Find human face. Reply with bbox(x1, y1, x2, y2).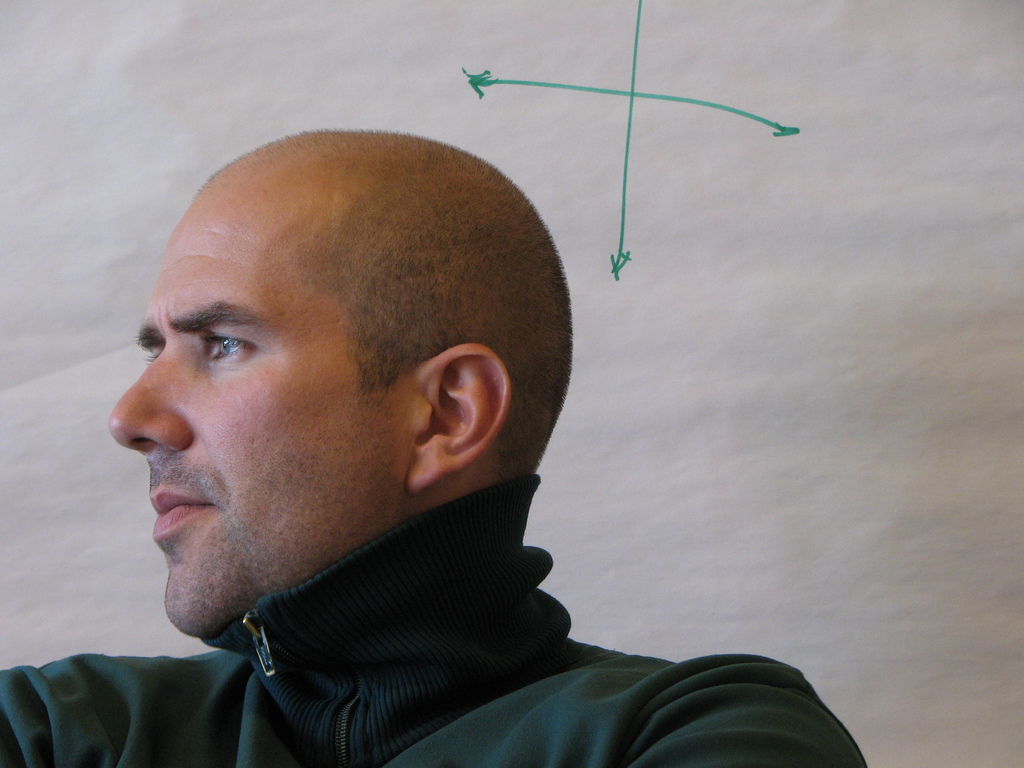
bbox(105, 153, 416, 640).
